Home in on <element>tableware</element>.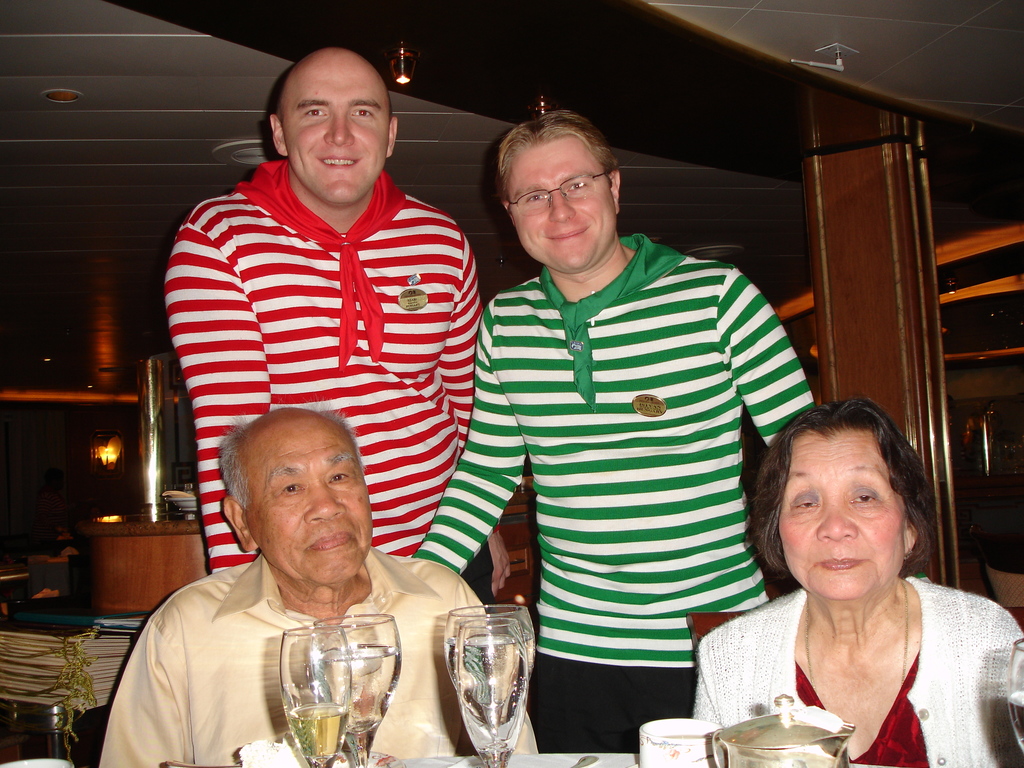
Homed in at [left=309, top=614, right=402, bottom=767].
